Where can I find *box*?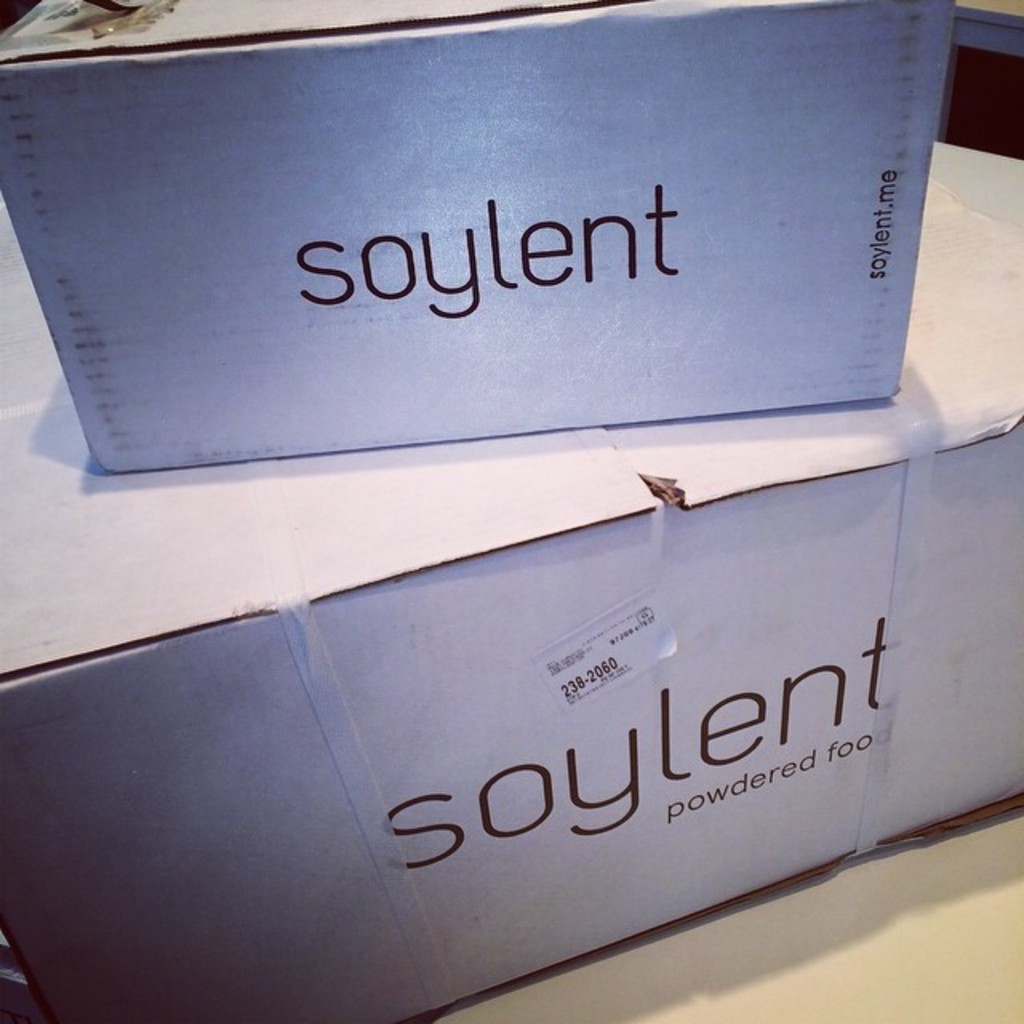
You can find it at region(0, 0, 957, 474).
